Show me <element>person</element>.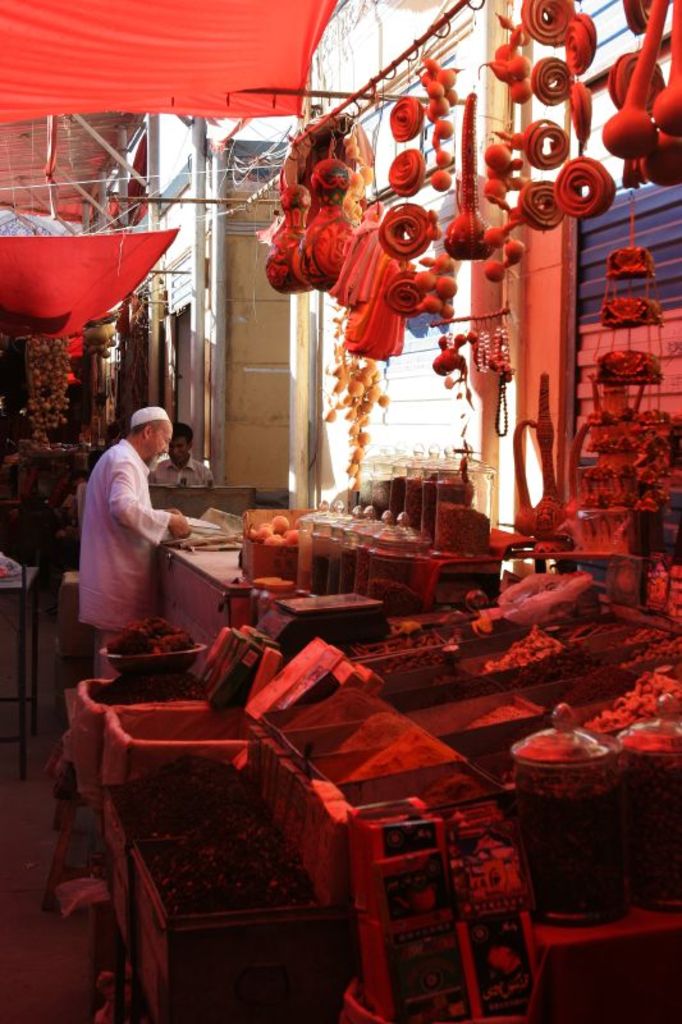
<element>person</element> is here: bbox(156, 422, 221, 480).
